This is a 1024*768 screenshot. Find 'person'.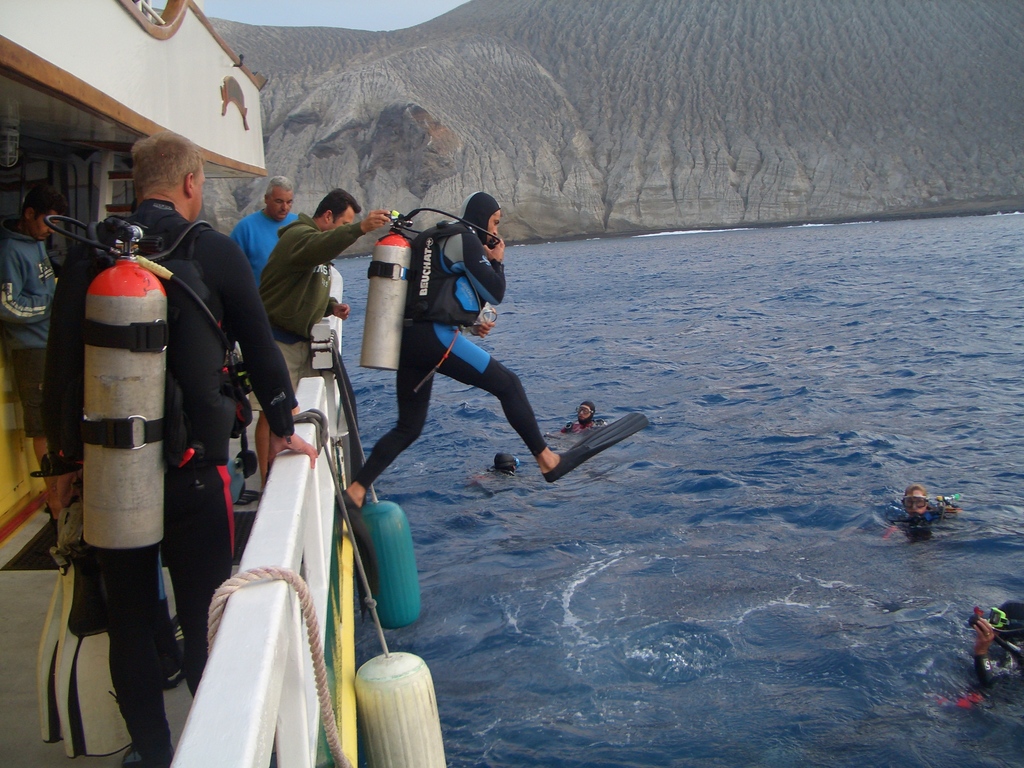
Bounding box: locate(886, 484, 961, 540).
